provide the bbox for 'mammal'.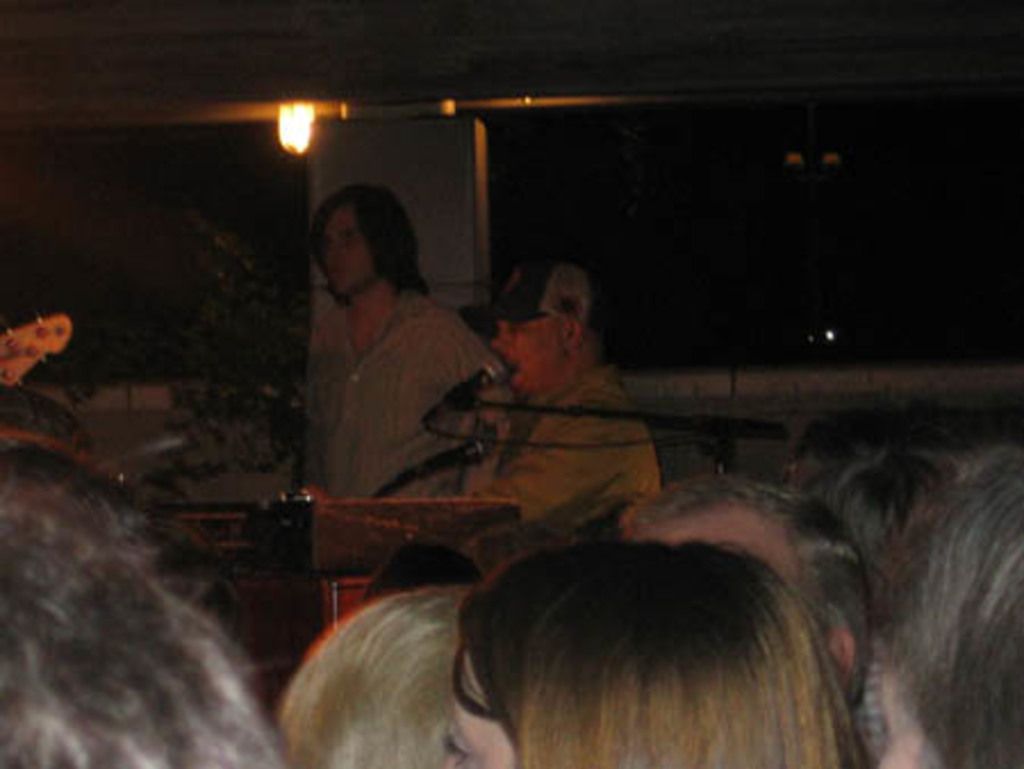
rect(282, 573, 485, 767).
